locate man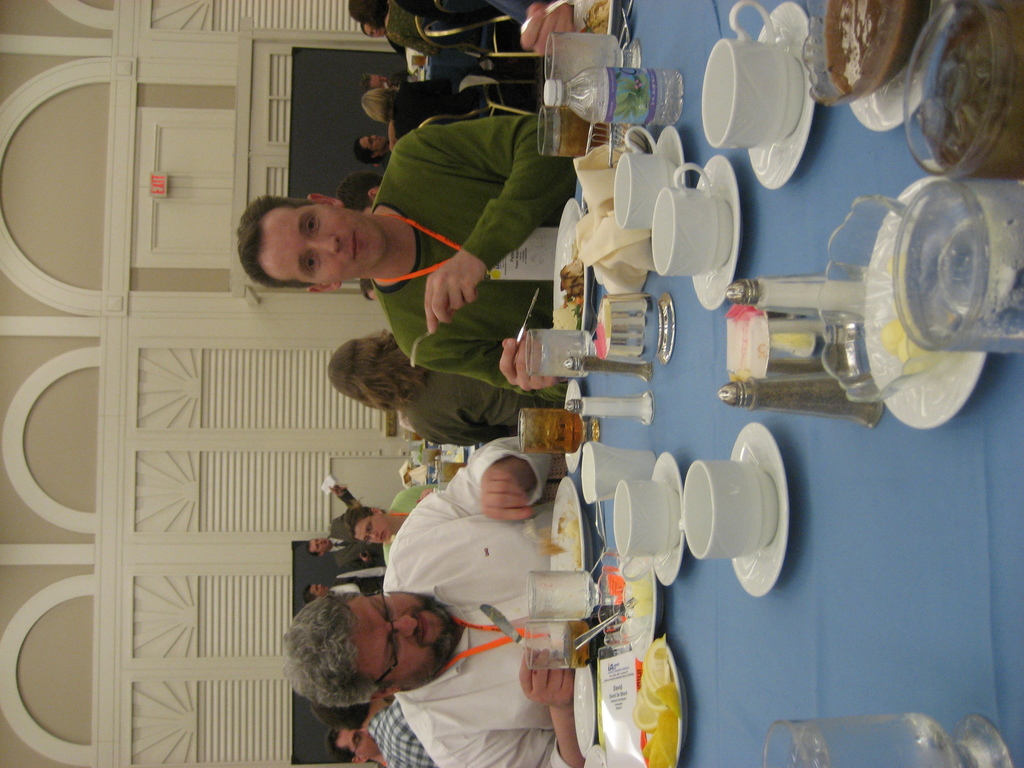
[x1=318, y1=442, x2=602, y2=726]
